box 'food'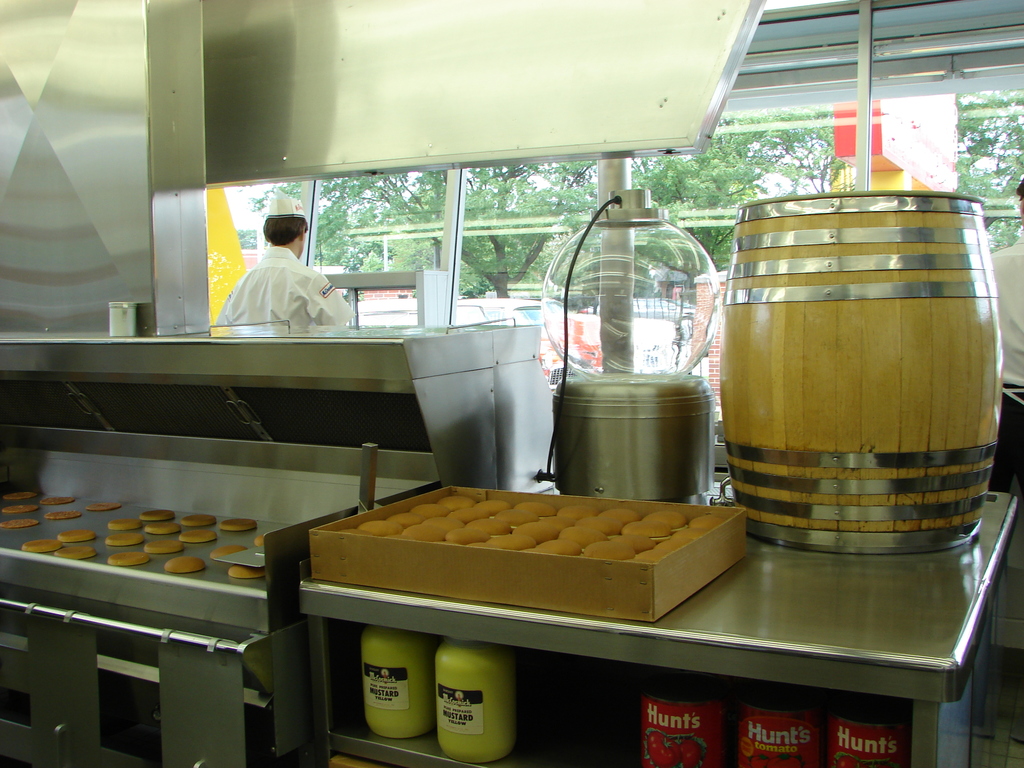
255/534/264/546
